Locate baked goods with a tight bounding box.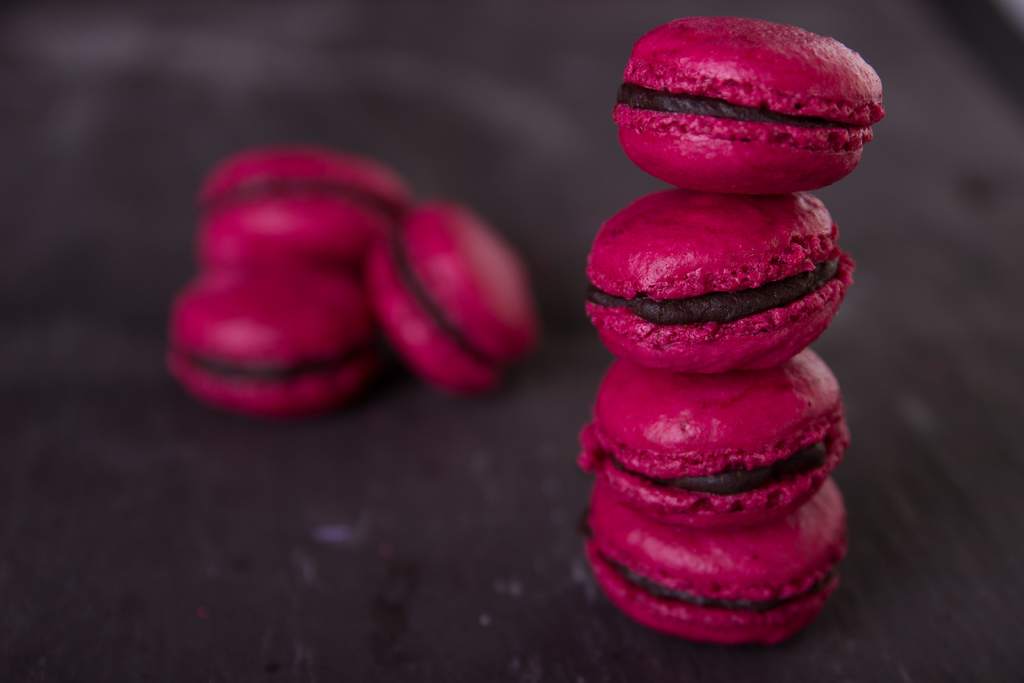
(164,261,387,423).
